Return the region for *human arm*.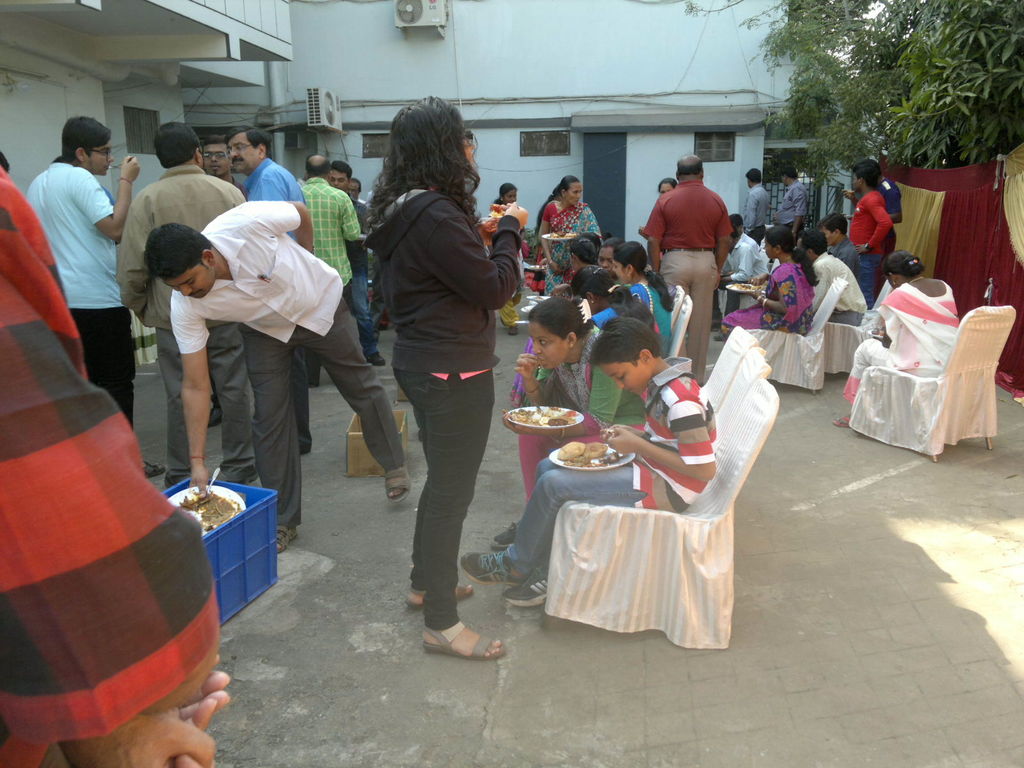
(745,185,758,234).
